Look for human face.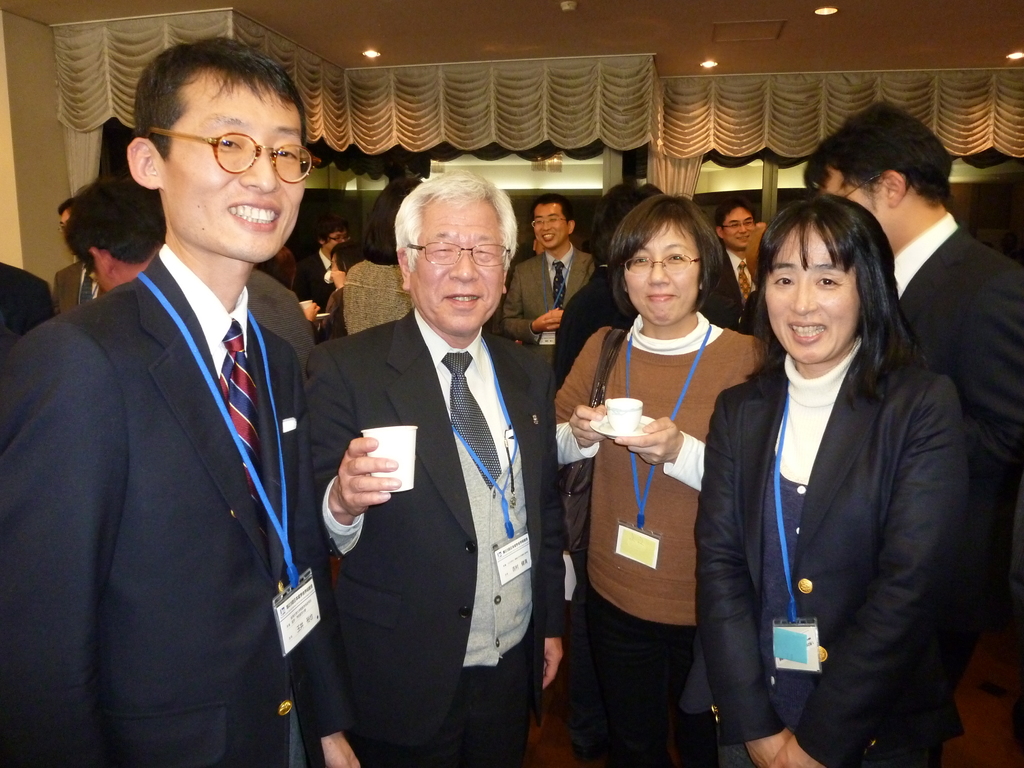
Found: (818,172,884,232).
